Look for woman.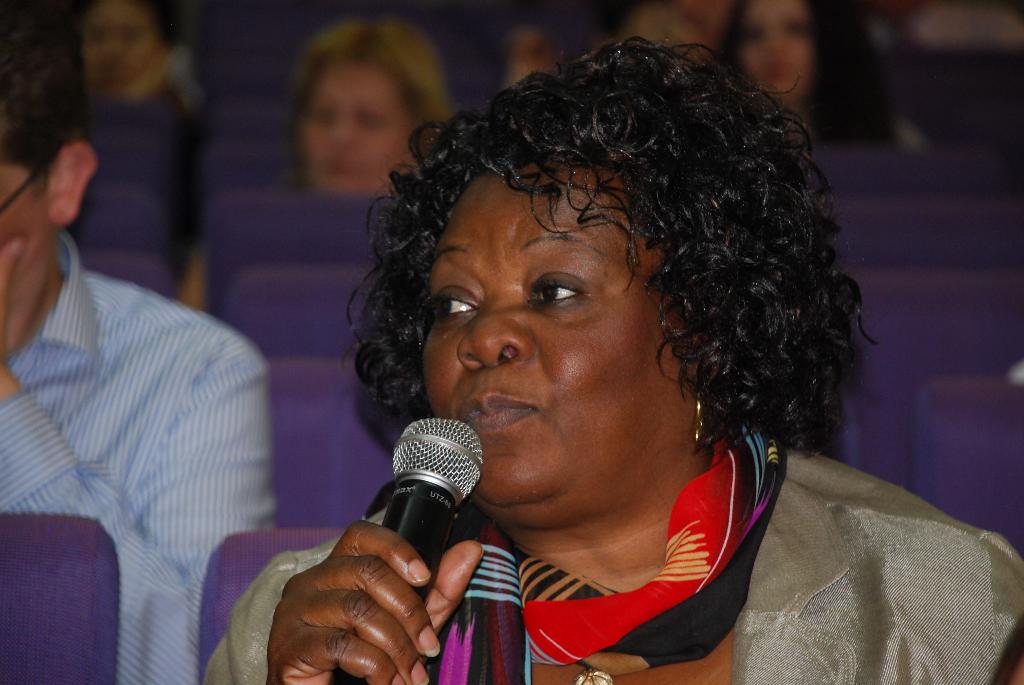
Found: 283, 14, 461, 200.
